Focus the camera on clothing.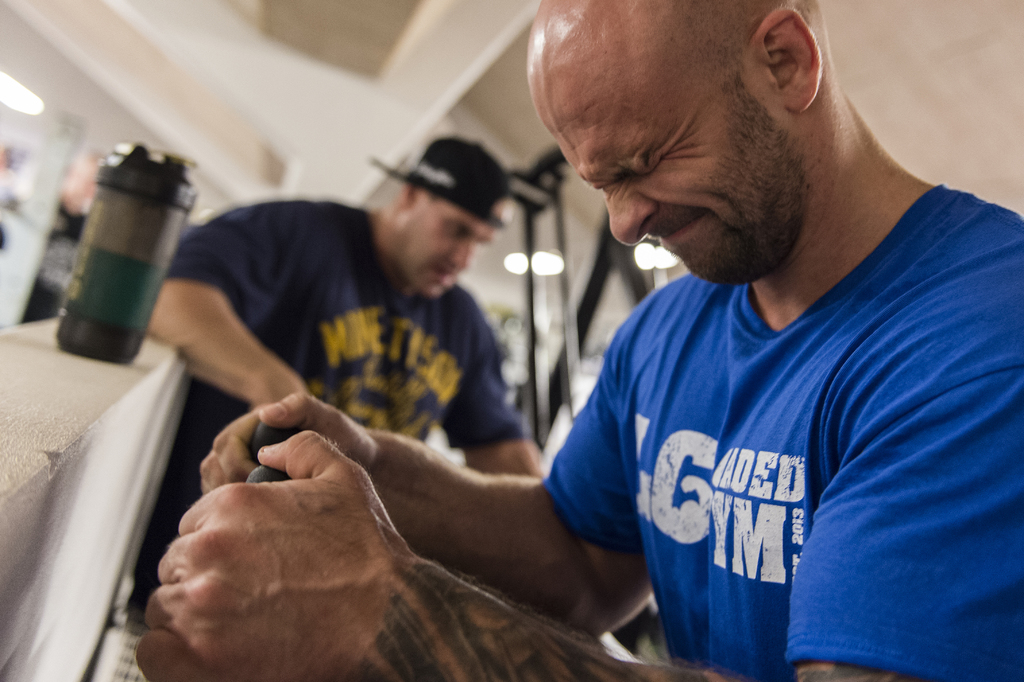
Focus region: pyautogui.locateOnScreen(558, 196, 982, 664).
